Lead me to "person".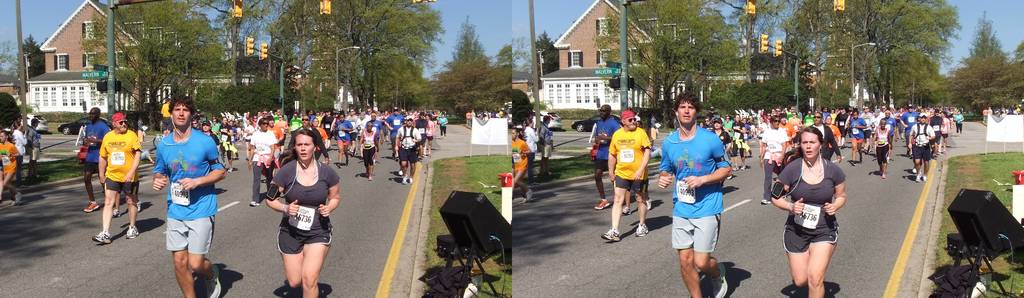
Lead to x1=767, y1=123, x2=846, y2=297.
